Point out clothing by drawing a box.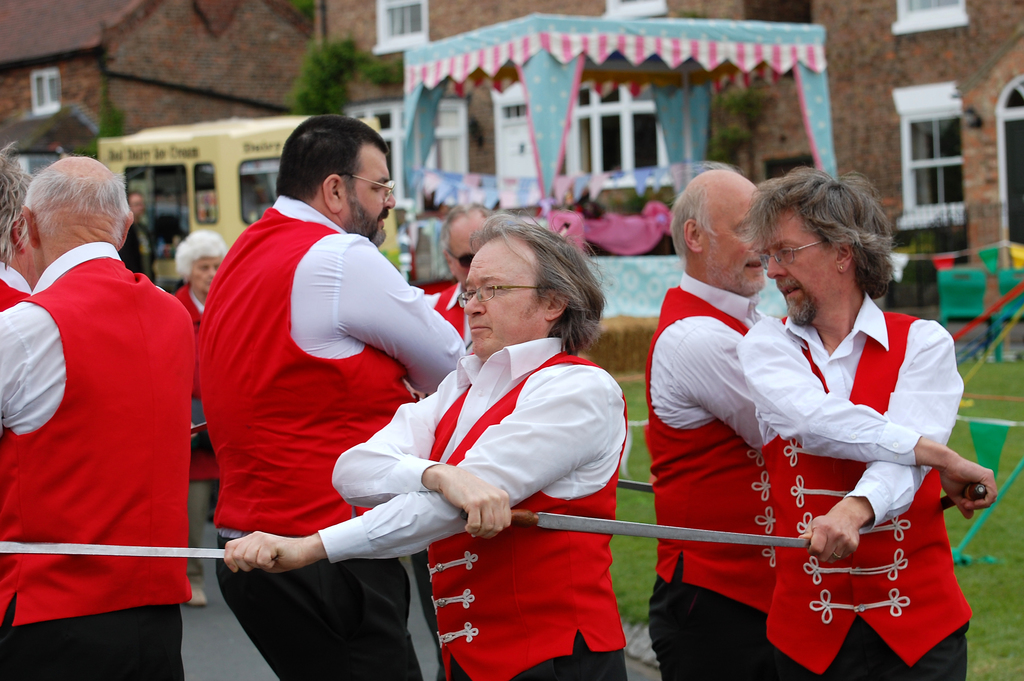
rect(189, 192, 465, 680).
